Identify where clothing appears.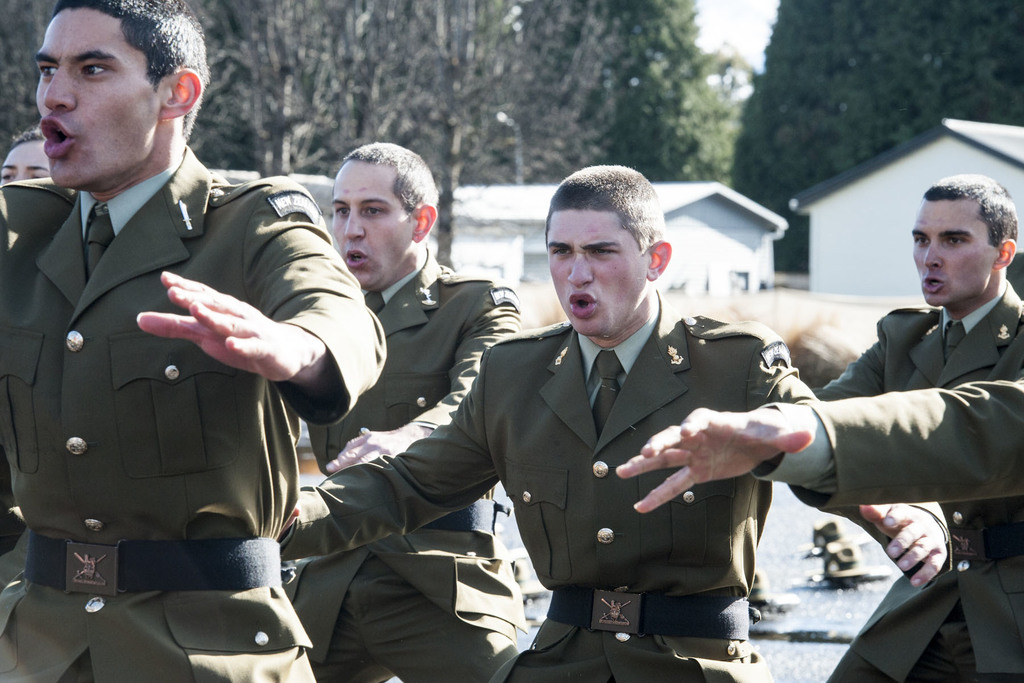
Appears at crop(819, 276, 1023, 682).
